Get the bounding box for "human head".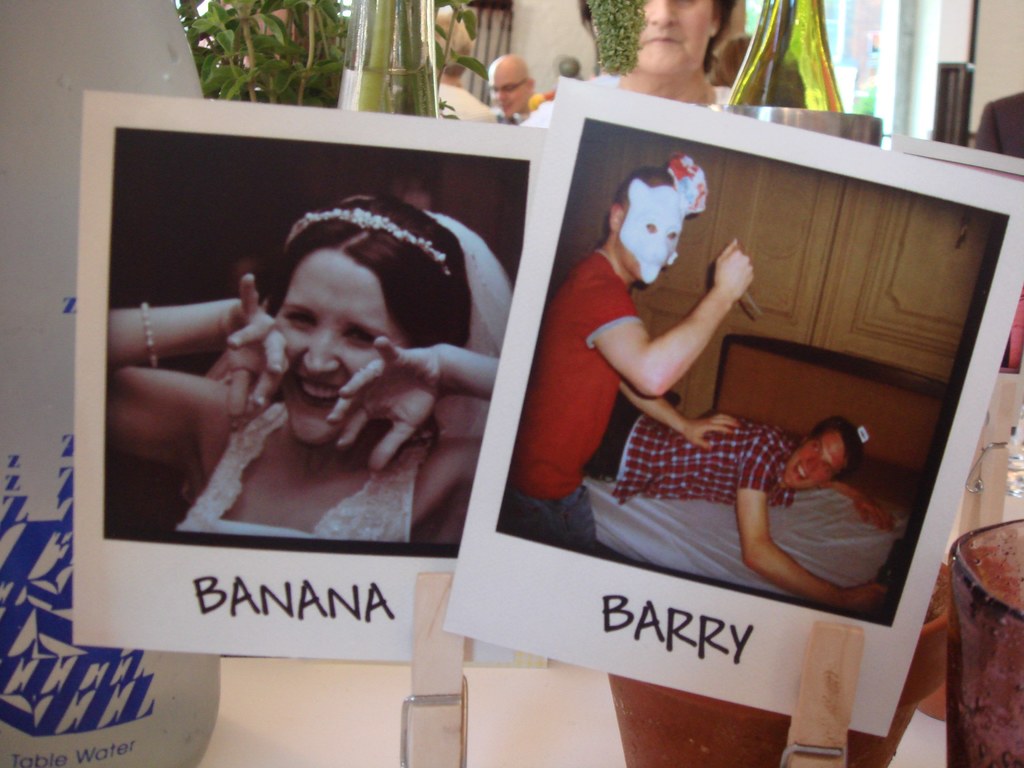
<box>432,0,474,84</box>.
